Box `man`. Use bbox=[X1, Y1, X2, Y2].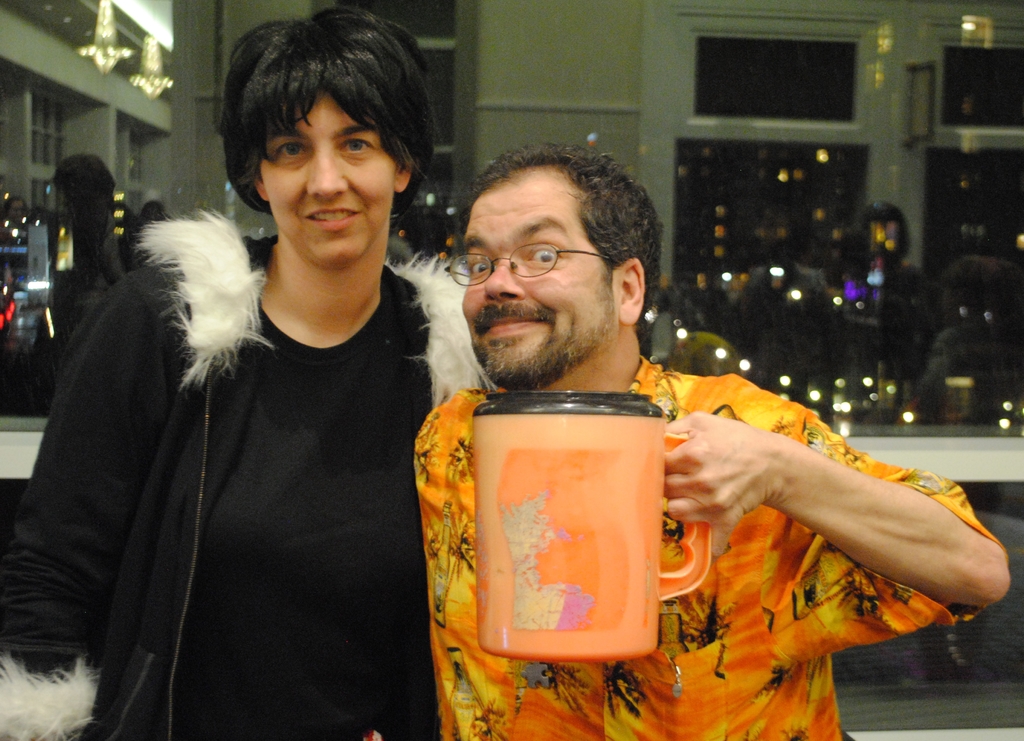
bbox=[2, 0, 499, 740].
